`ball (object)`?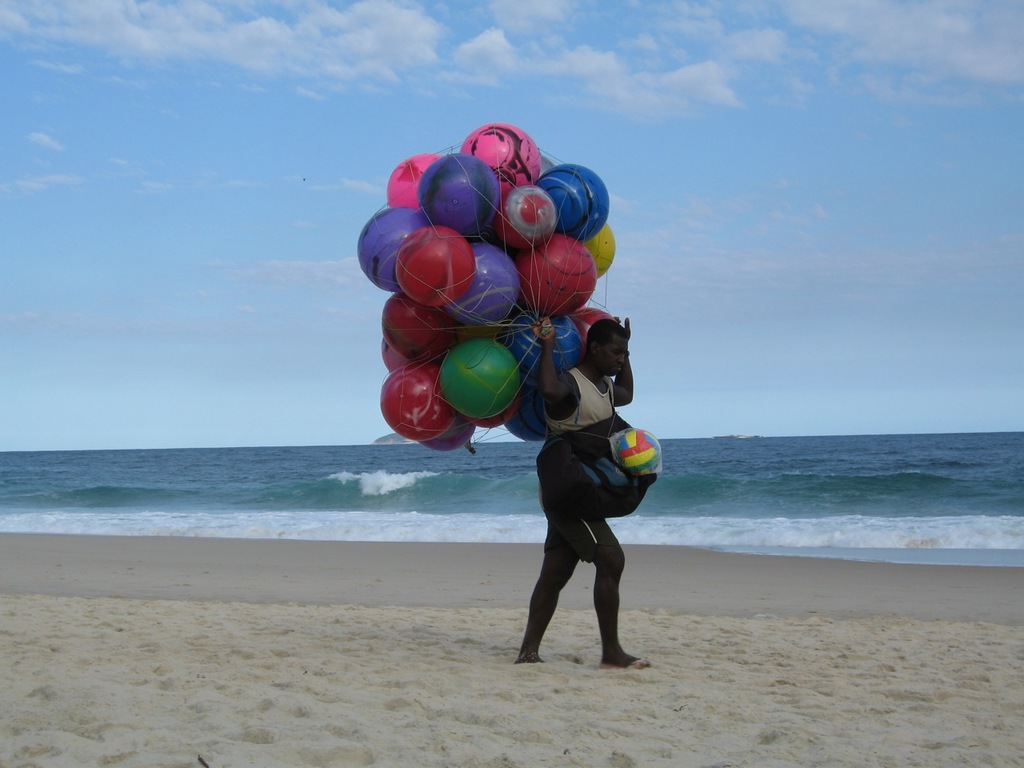
bbox(618, 430, 666, 478)
